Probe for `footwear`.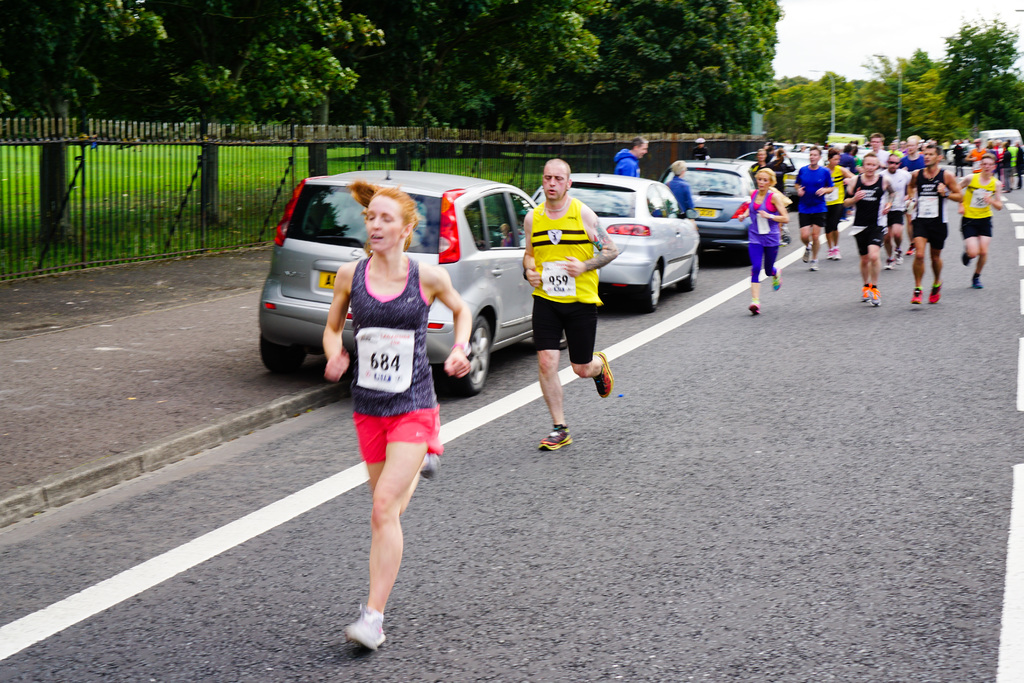
Probe result: l=904, t=243, r=916, b=257.
